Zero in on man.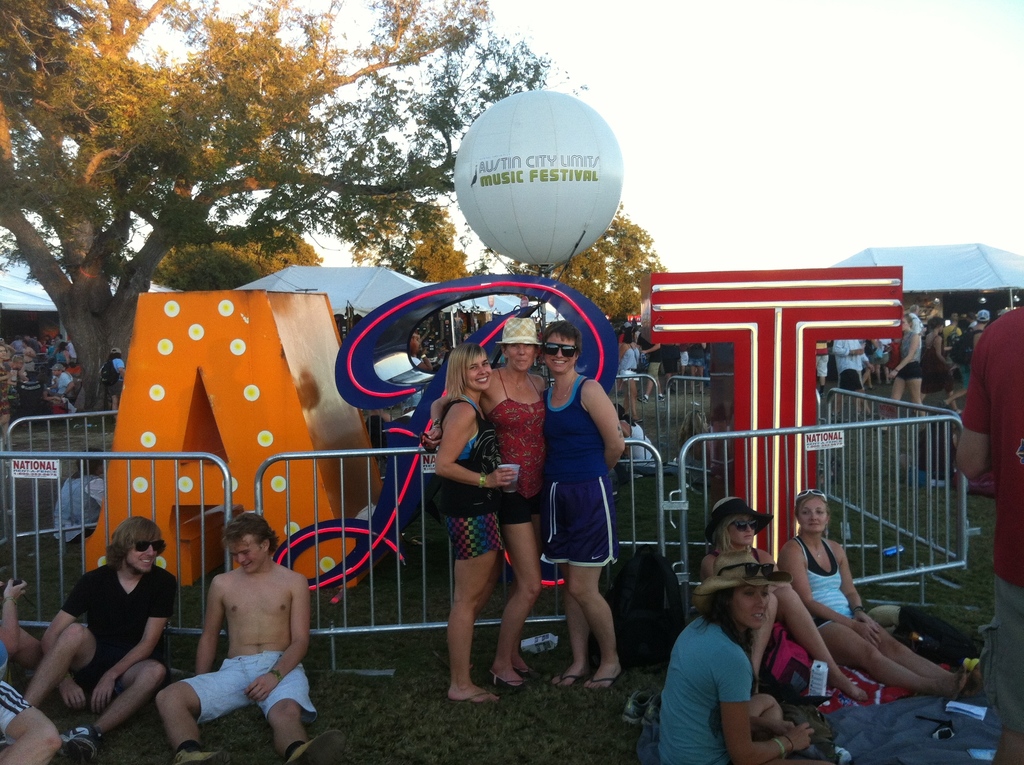
Zeroed in: 815, 341, 831, 398.
